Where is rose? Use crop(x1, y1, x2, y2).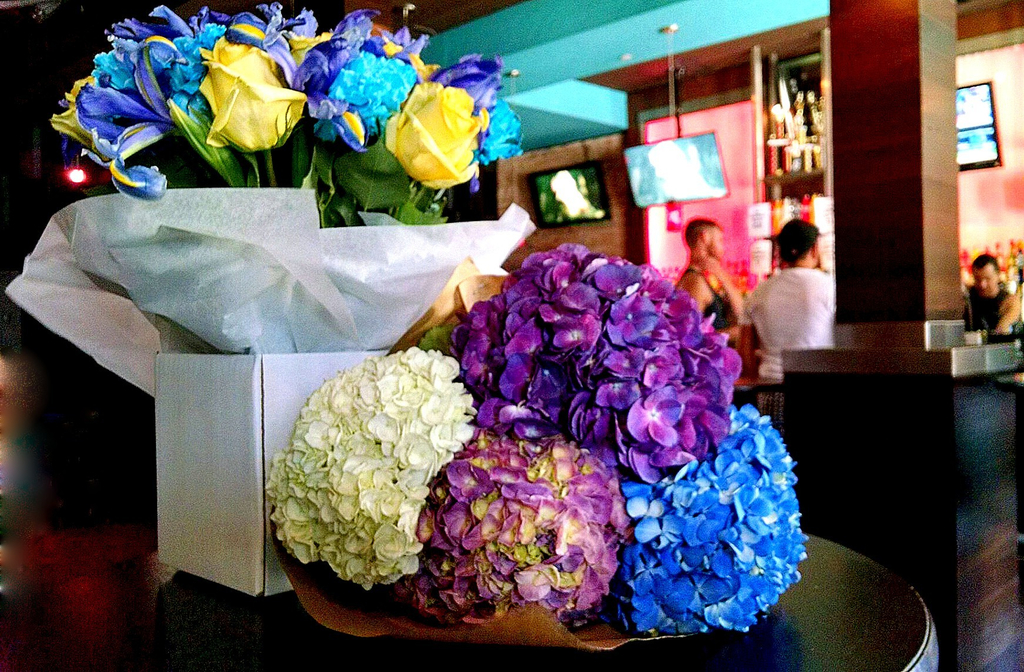
crop(387, 78, 490, 189).
